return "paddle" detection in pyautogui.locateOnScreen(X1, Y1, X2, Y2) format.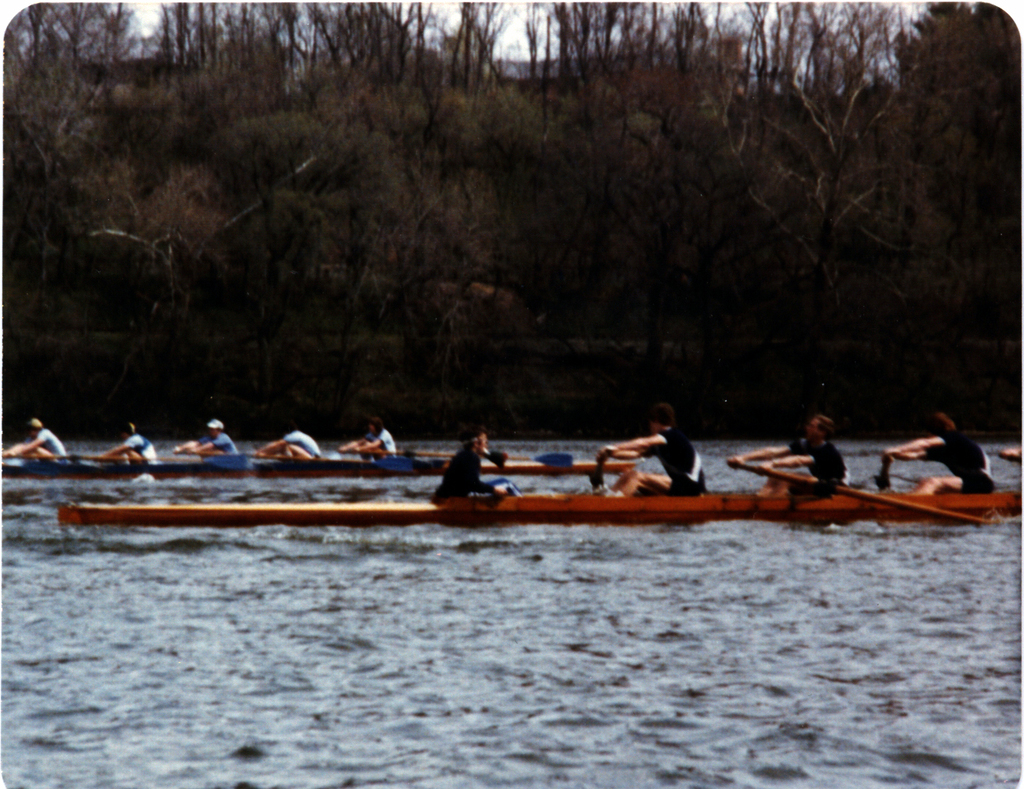
pyautogui.locateOnScreen(0, 451, 251, 471).
